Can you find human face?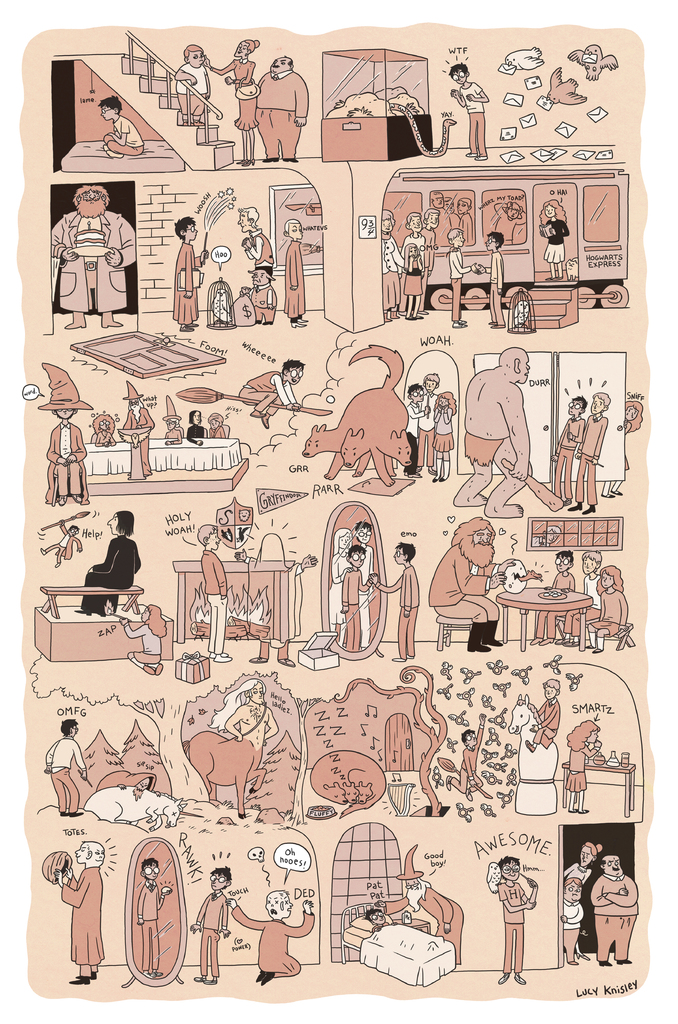
Yes, bounding box: box=[456, 231, 466, 245].
